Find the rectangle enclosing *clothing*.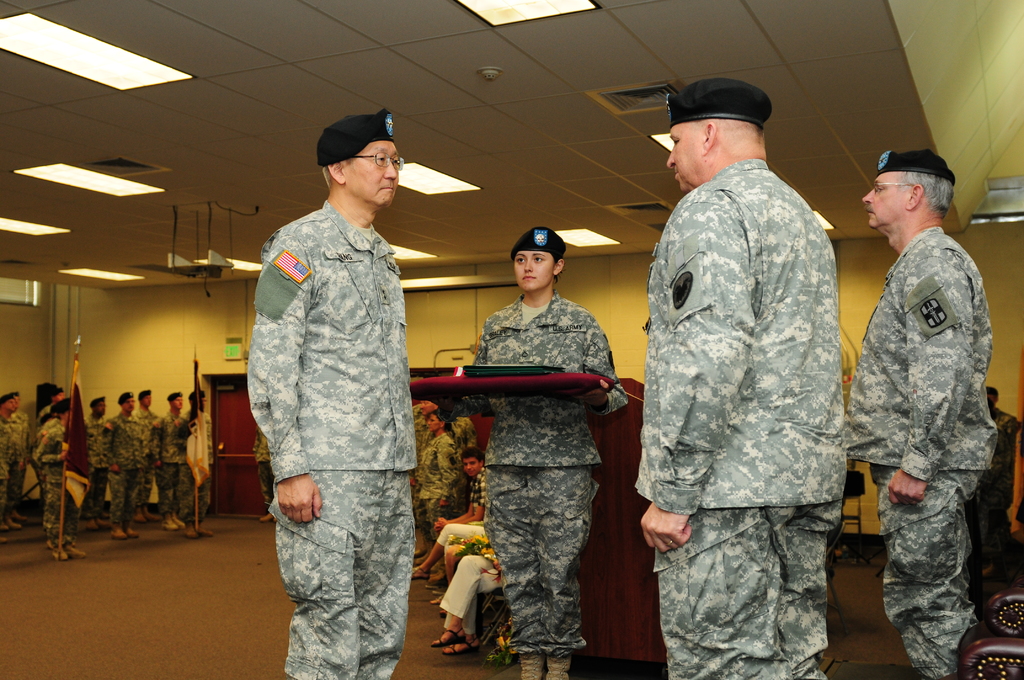
[left=440, top=544, right=485, bottom=652].
